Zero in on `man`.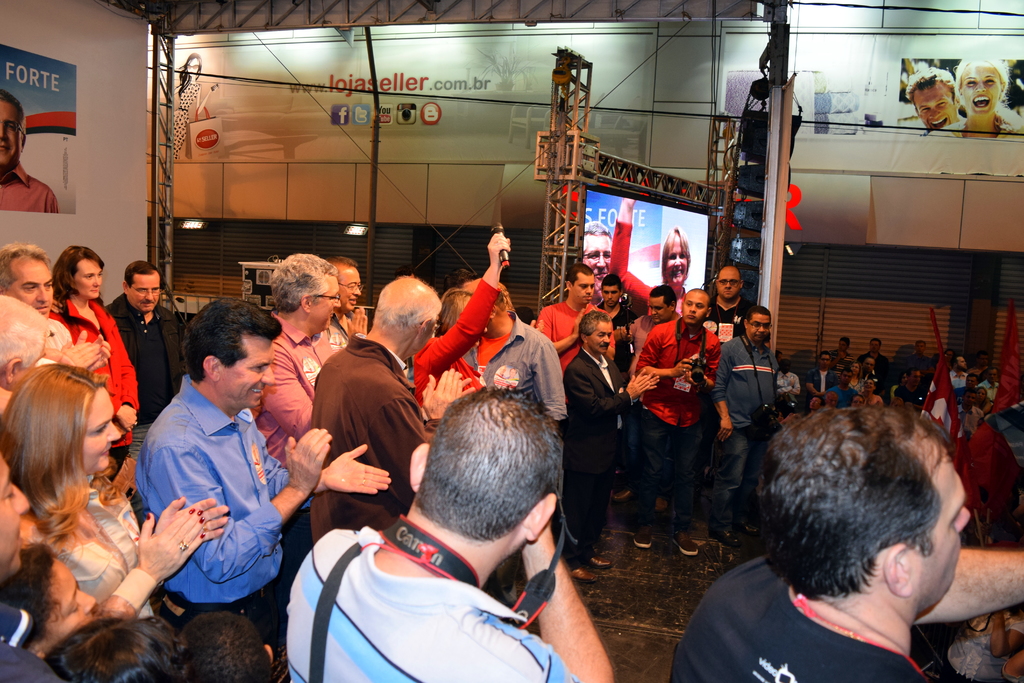
Zeroed in: region(706, 264, 749, 347).
